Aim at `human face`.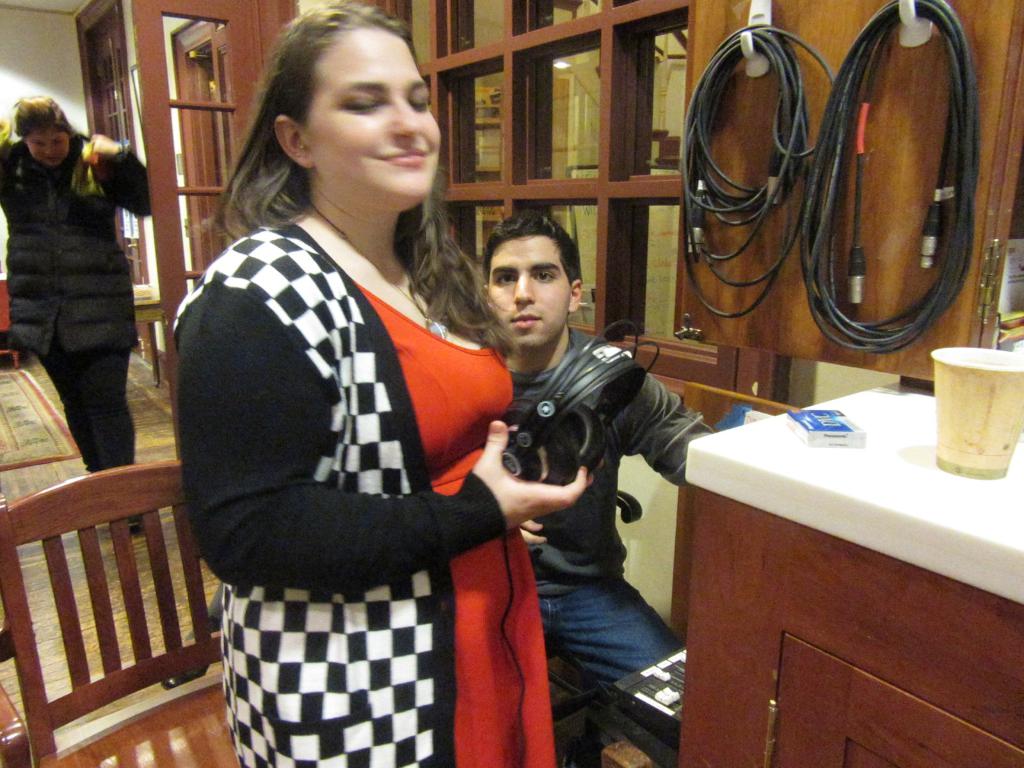
Aimed at 308/33/443/205.
